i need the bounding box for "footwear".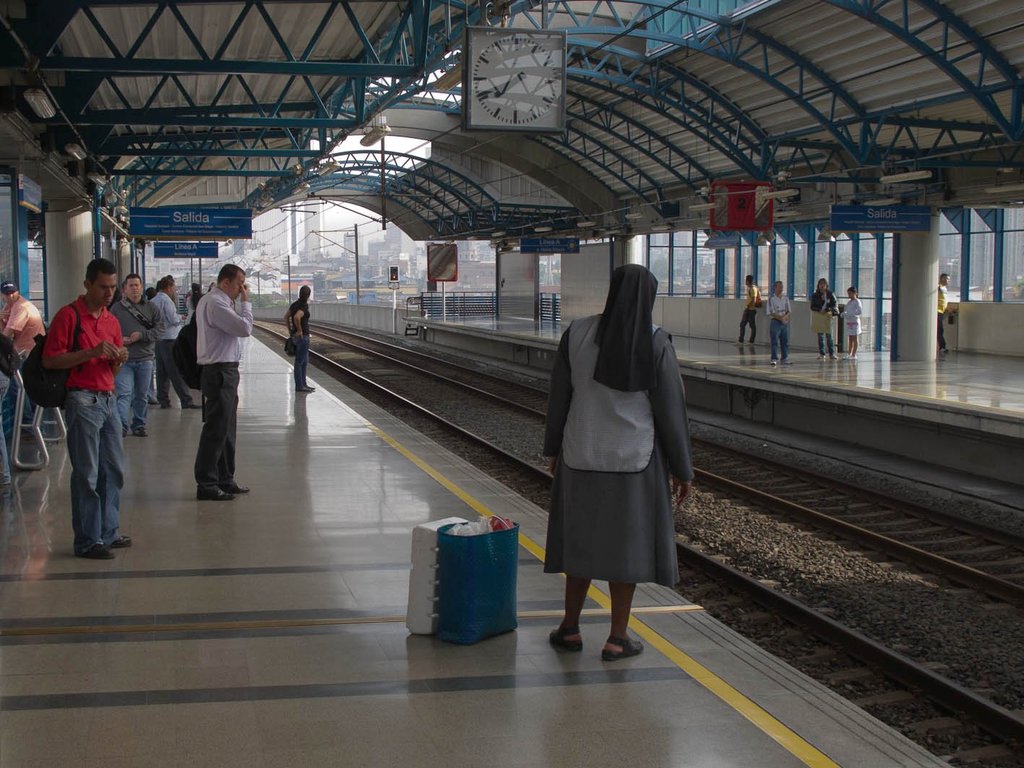
Here it is: <box>180,401,202,408</box>.
